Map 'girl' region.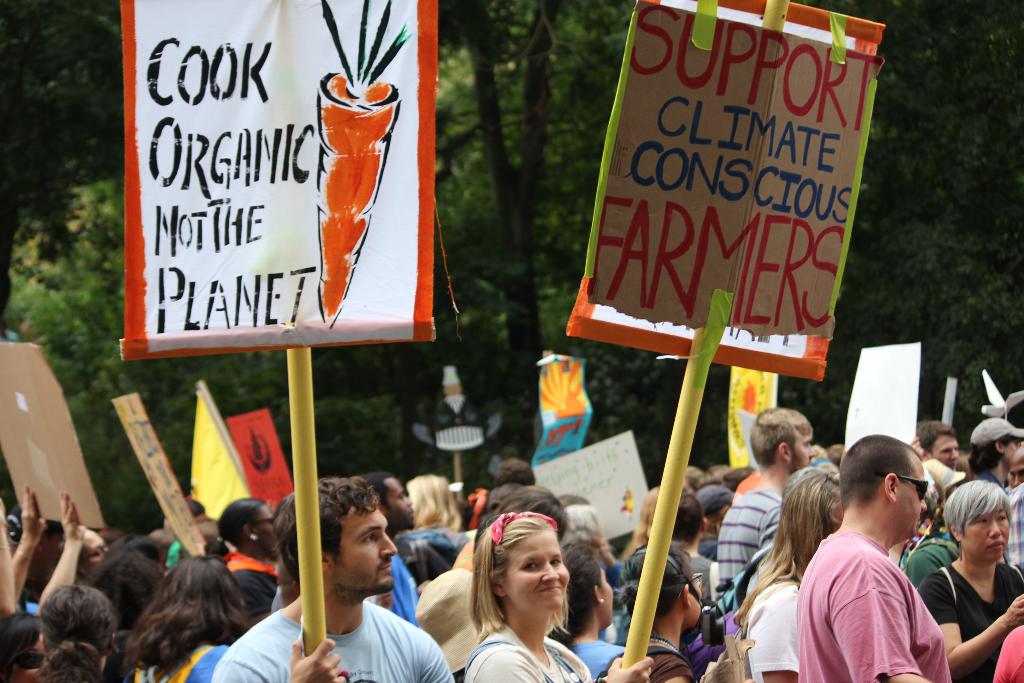
Mapped to region(467, 510, 652, 682).
